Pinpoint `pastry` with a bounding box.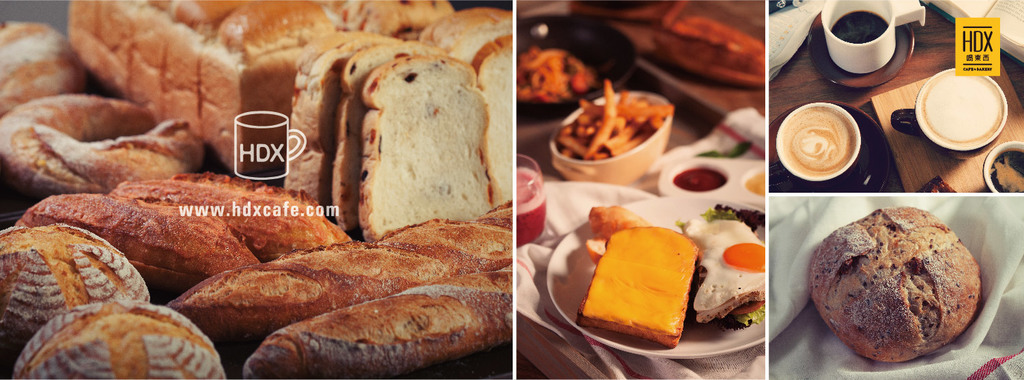
bbox=[40, 294, 210, 379].
